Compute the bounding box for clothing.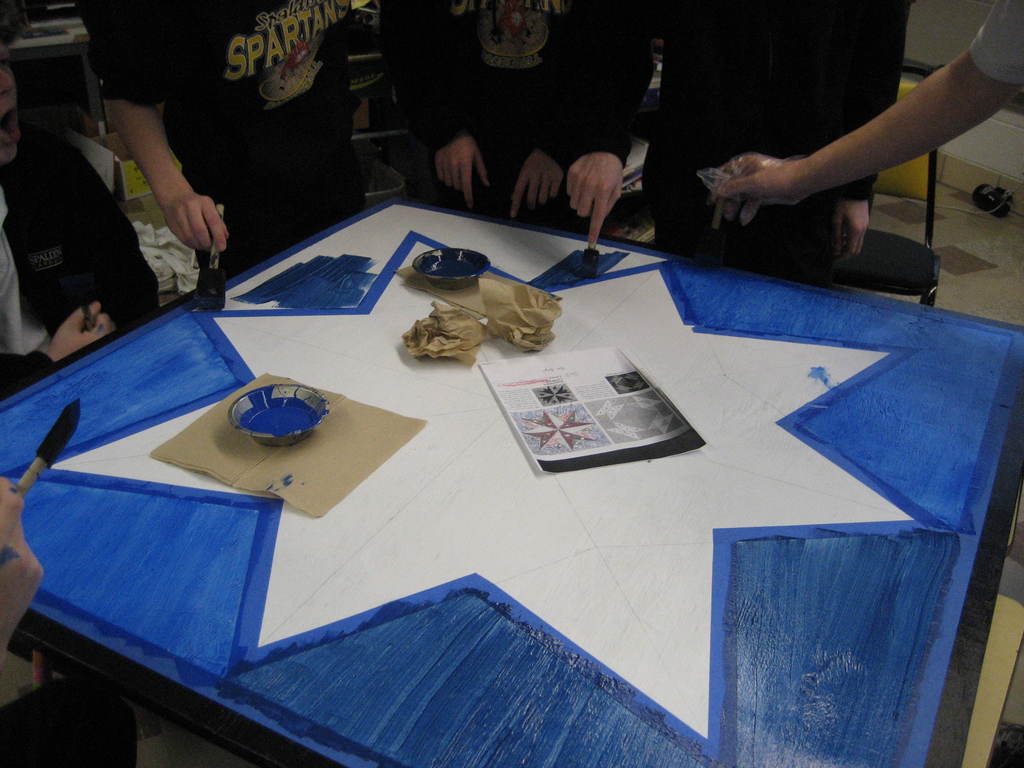
locate(93, 0, 341, 273).
